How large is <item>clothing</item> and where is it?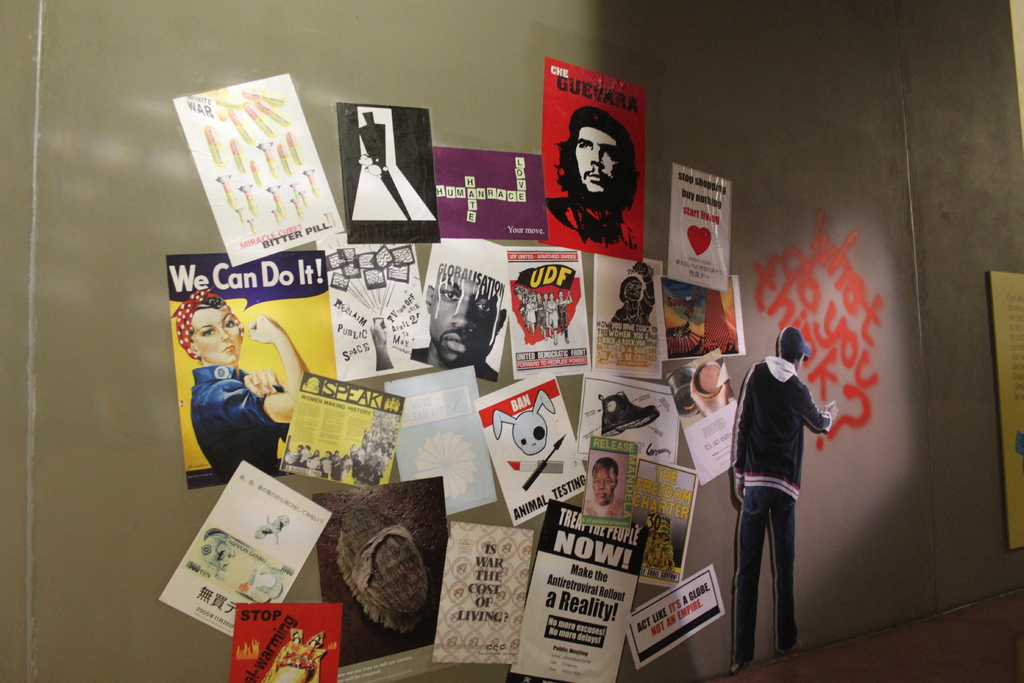
Bounding box: rect(272, 634, 316, 667).
